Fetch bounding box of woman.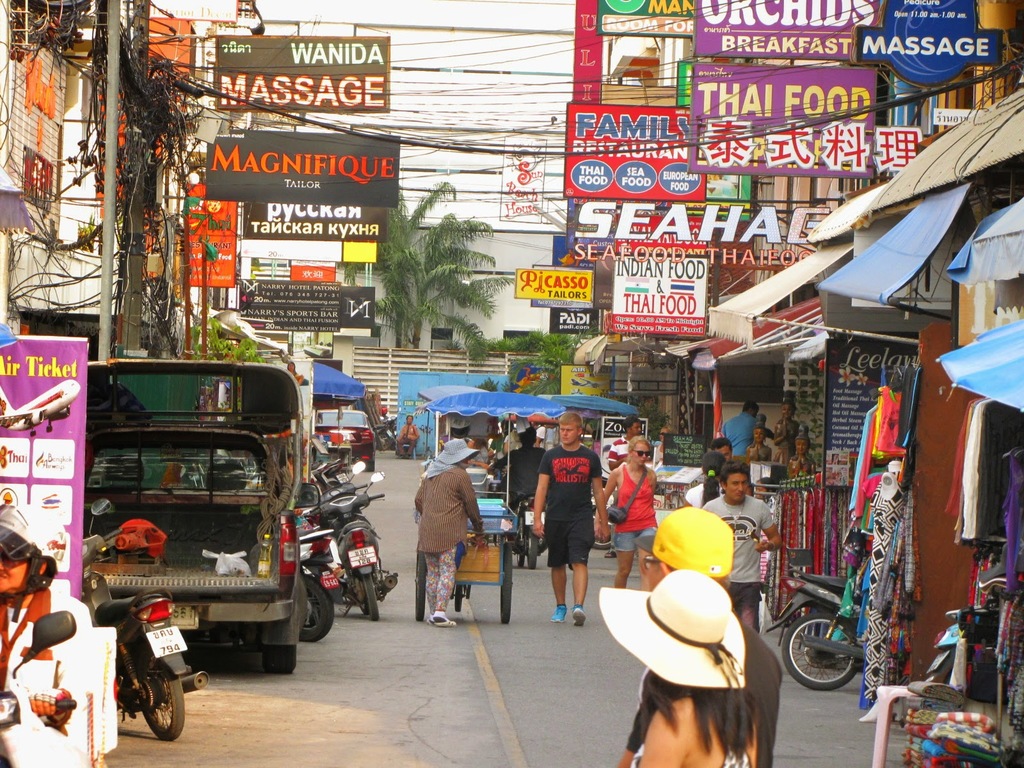
Bbox: {"x1": 684, "y1": 450, "x2": 726, "y2": 504}.
